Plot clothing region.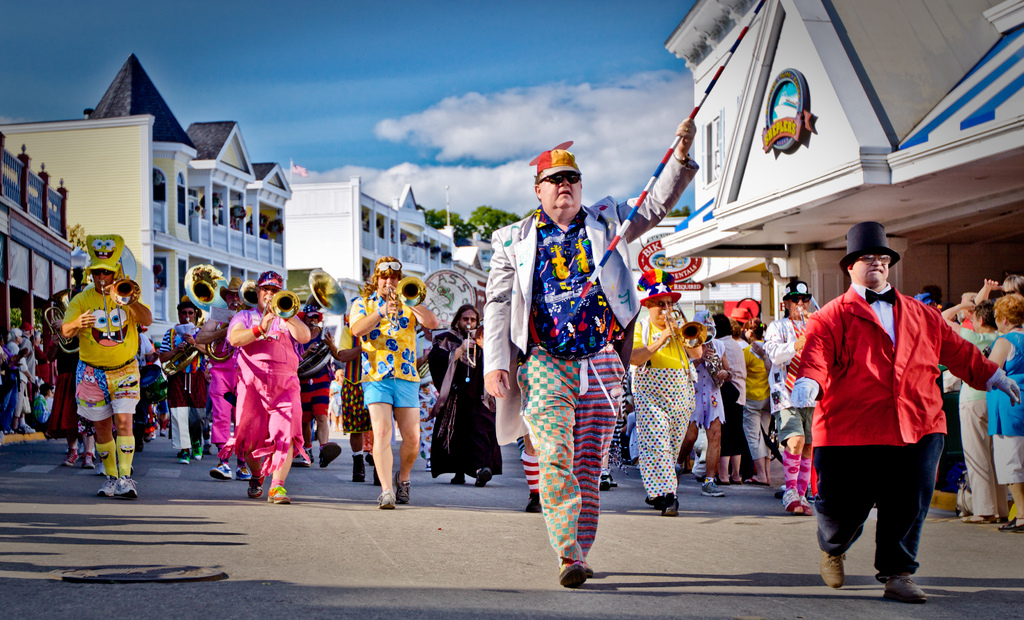
Plotted at 426, 326, 505, 477.
